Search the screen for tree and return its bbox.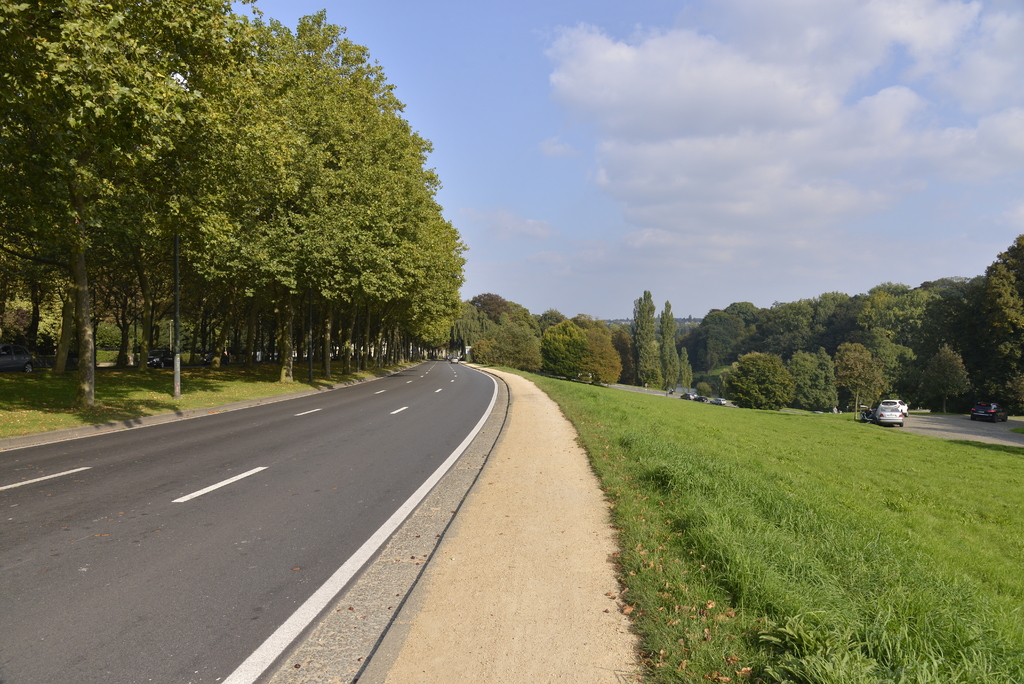
Found: [left=694, top=380, right=715, bottom=396].
